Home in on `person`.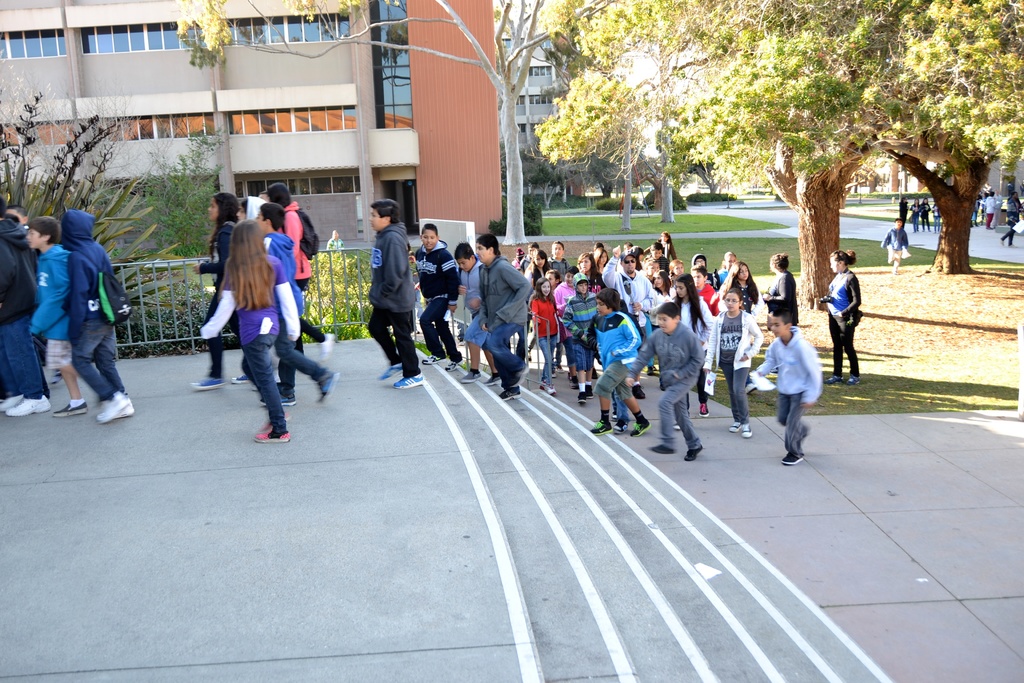
Homed in at {"x1": 767, "y1": 304, "x2": 834, "y2": 473}.
